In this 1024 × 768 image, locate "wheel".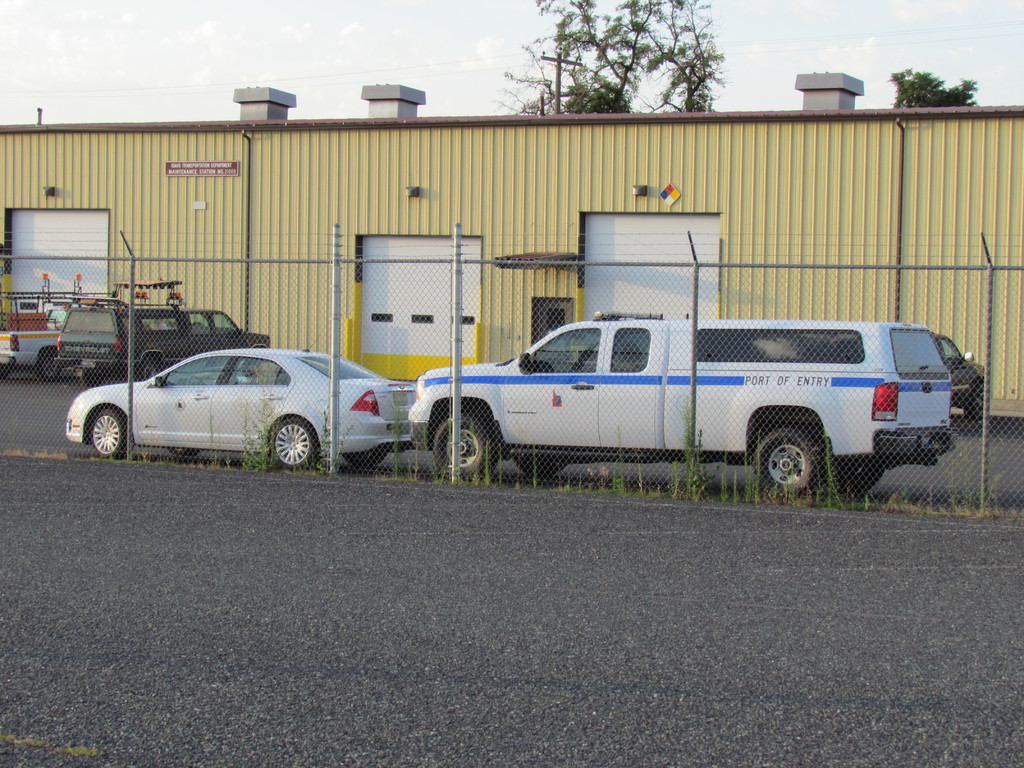
Bounding box: rect(34, 340, 59, 380).
